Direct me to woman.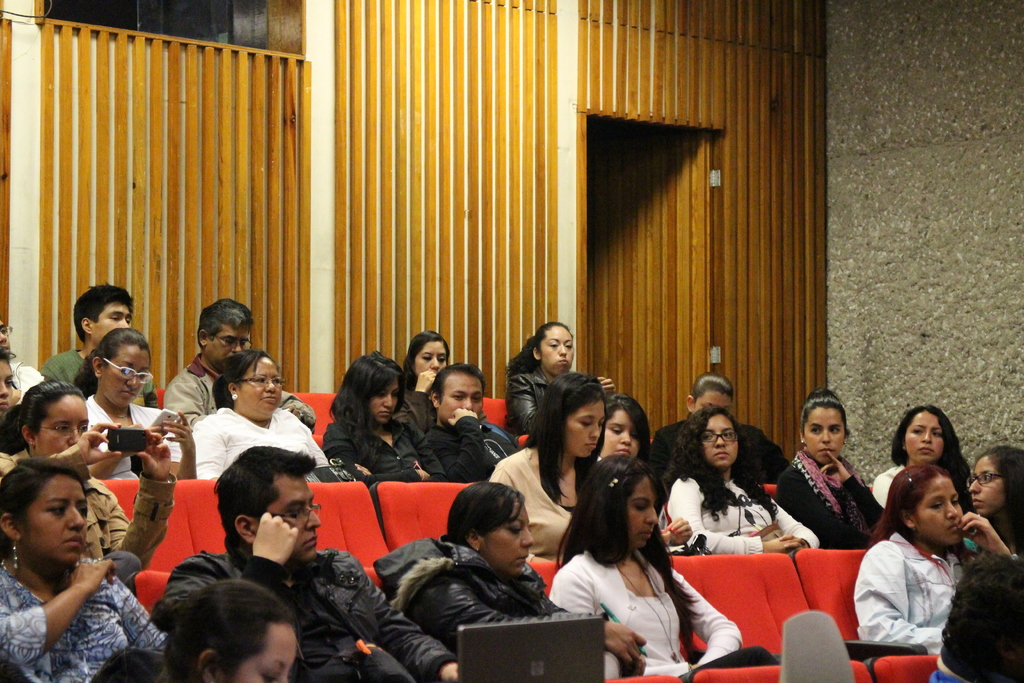
Direction: <bbox>583, 384, 678, 475</bbox>.
